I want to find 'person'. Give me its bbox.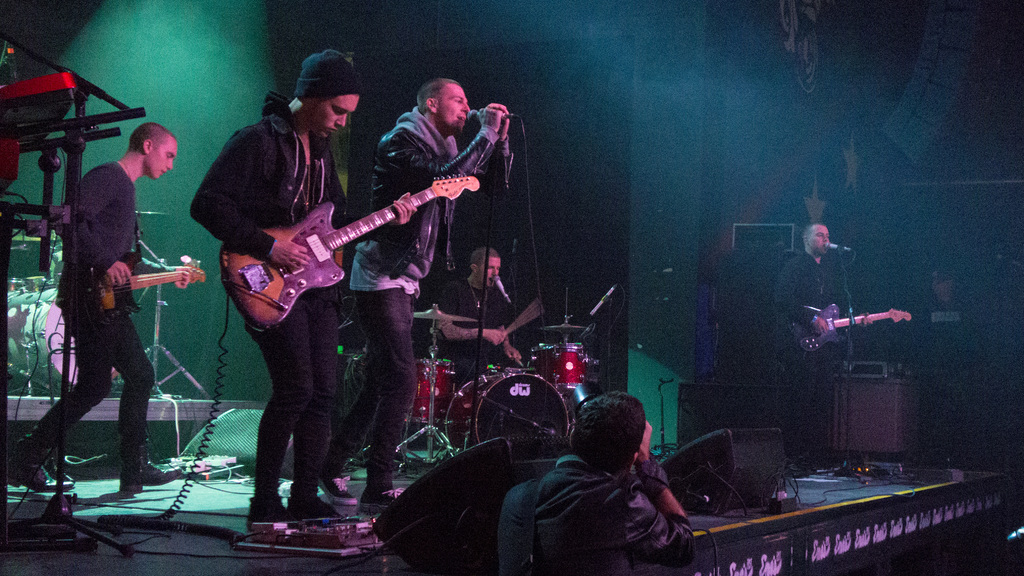
box(439, 249, 519, 389).
